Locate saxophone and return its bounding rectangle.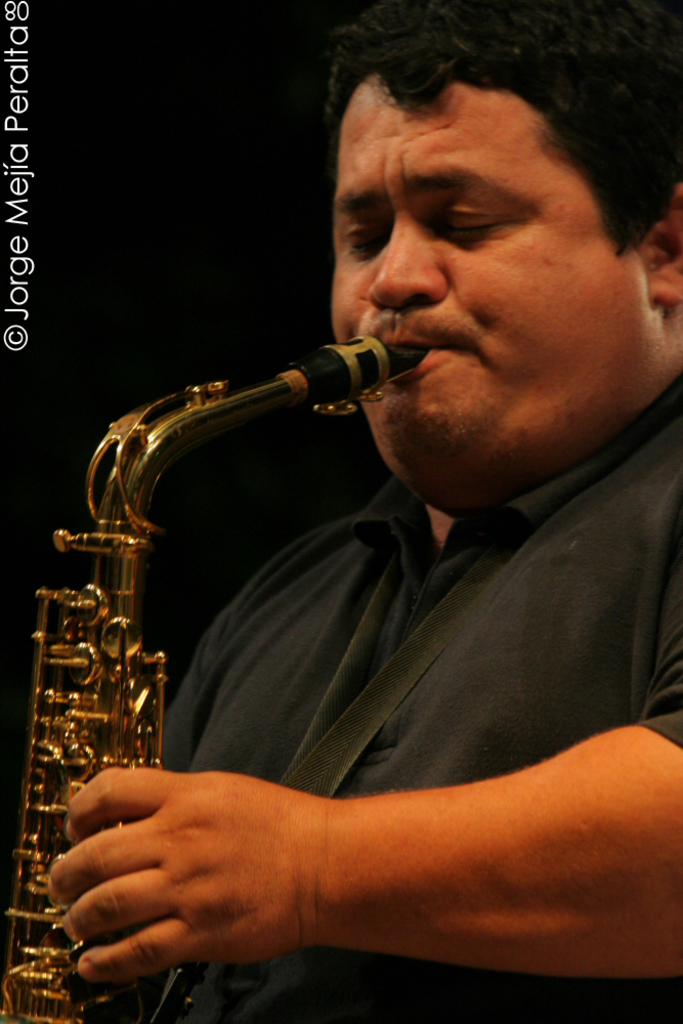
0 329 436 1023.
